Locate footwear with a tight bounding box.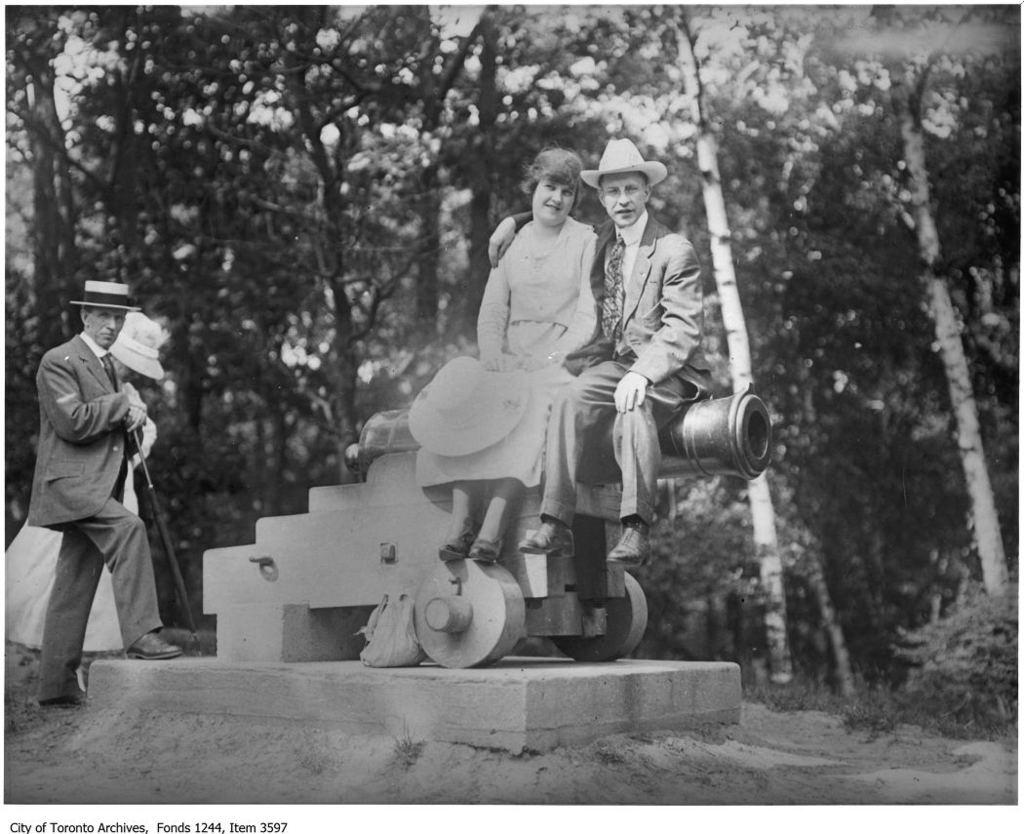
[49, 690, 85, 698].
